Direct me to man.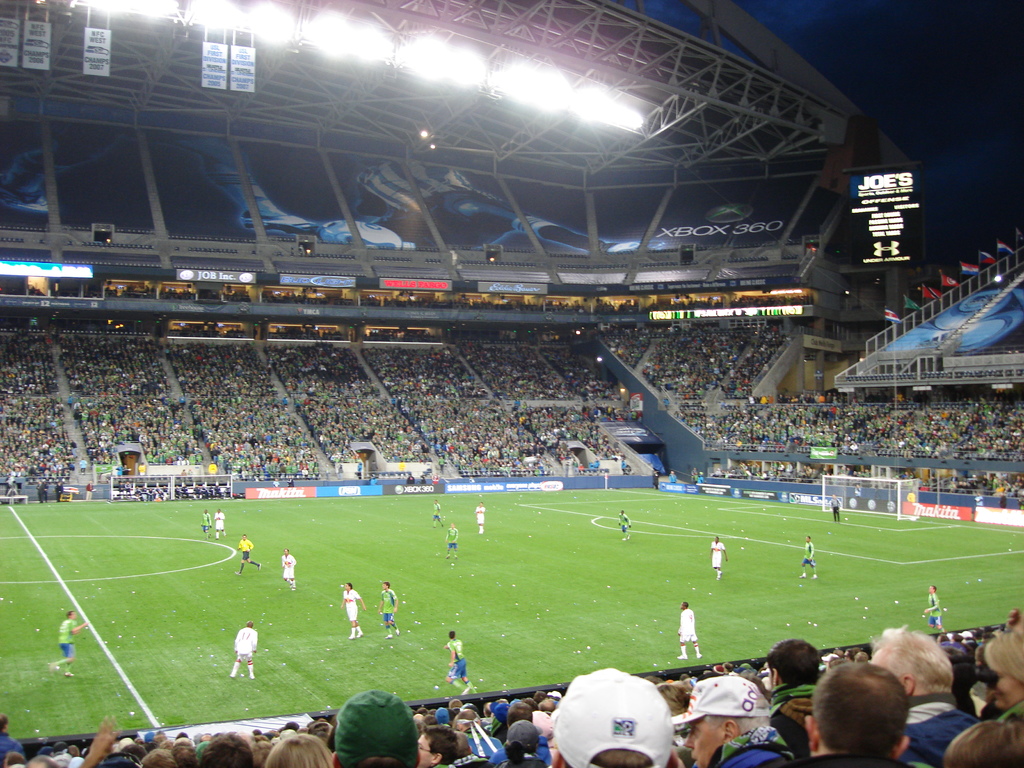
Direction: crop(444, 630, 479, 696).
